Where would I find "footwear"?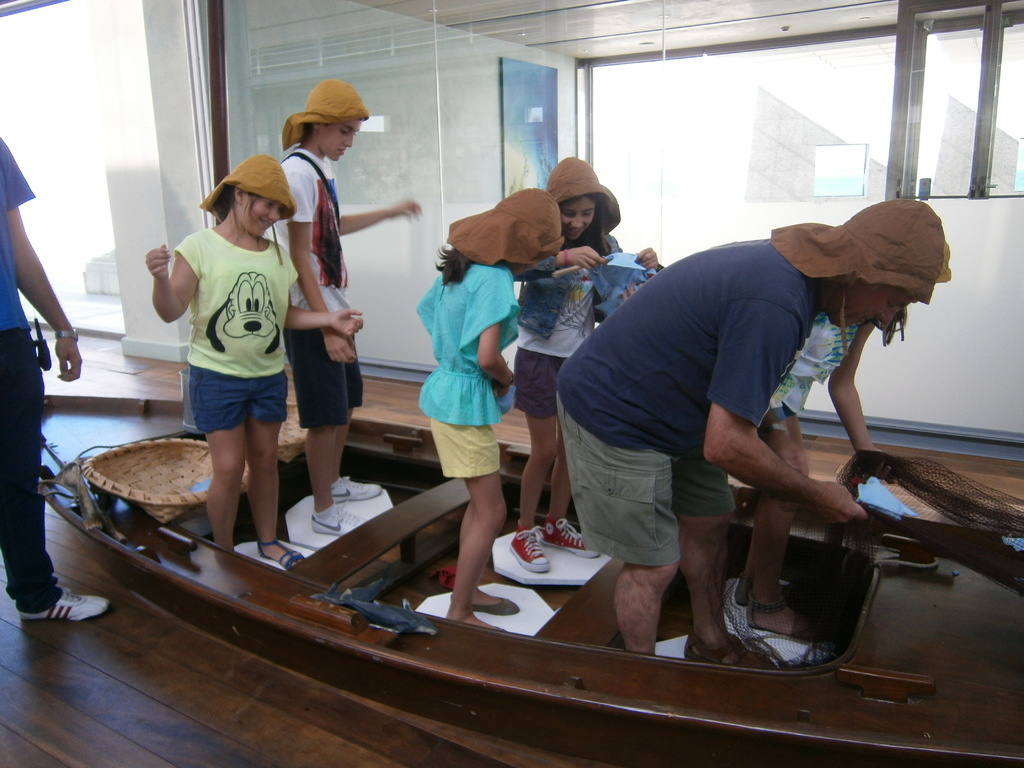
At locate(467, 591, 525, 621).
